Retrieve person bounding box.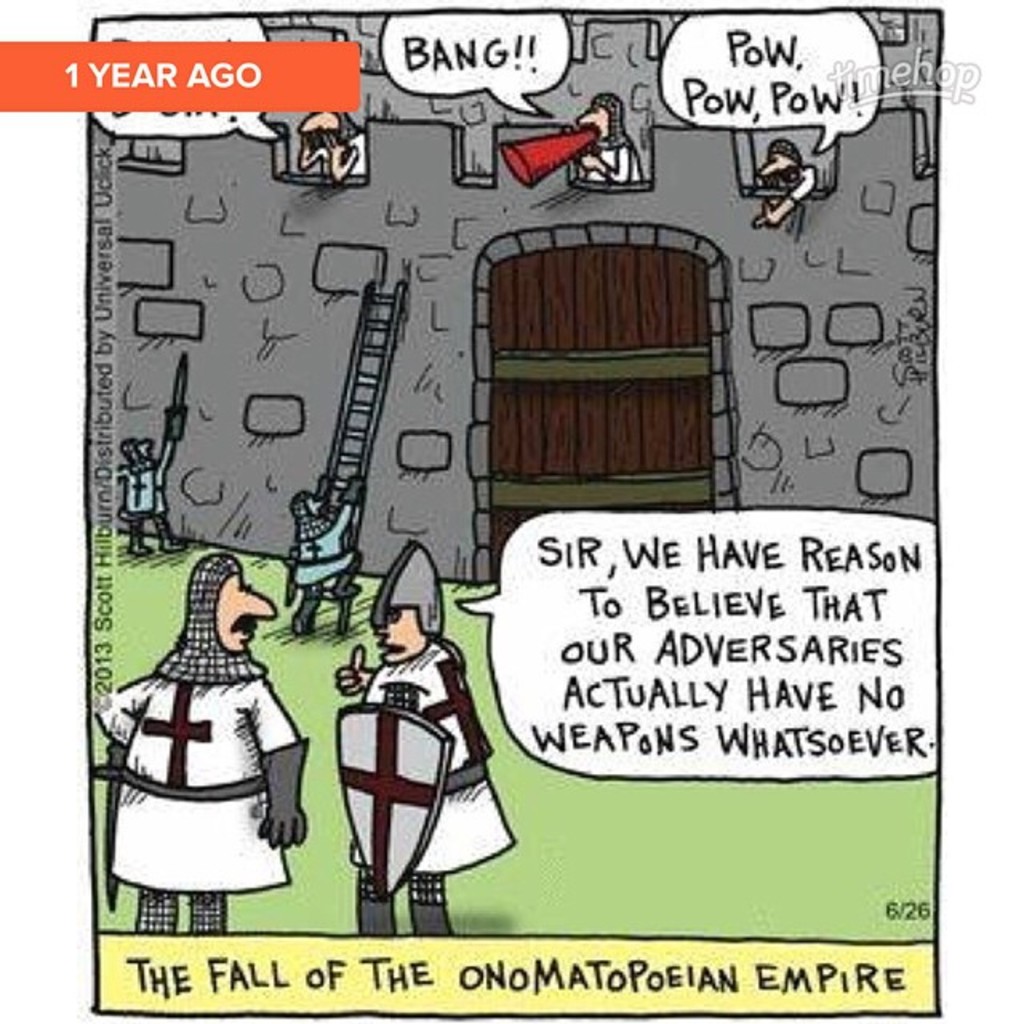
Bounding box: 578,90,642,176.
